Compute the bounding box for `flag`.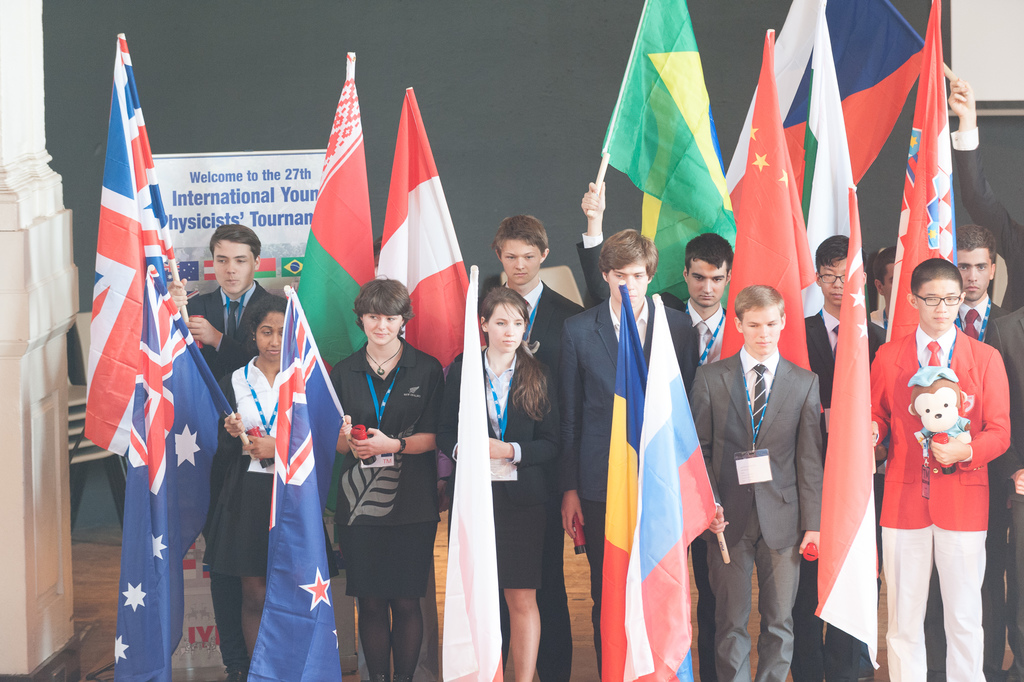
crop(113, 245, 241, 680).
